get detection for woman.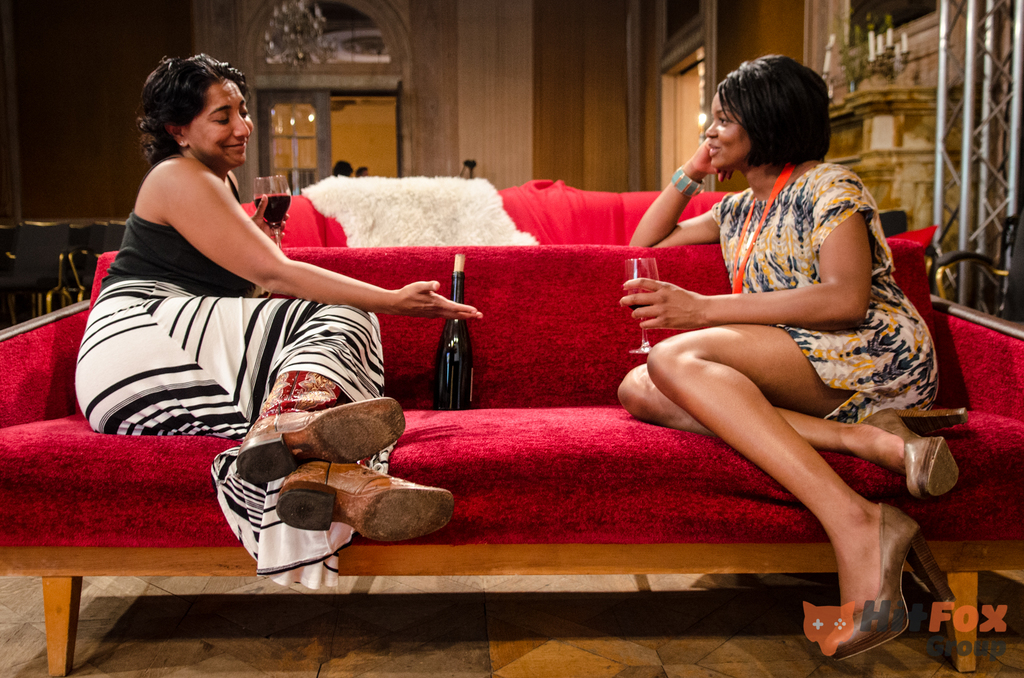
Detection: x1=606, y1=42, x2=961, y2=662.
